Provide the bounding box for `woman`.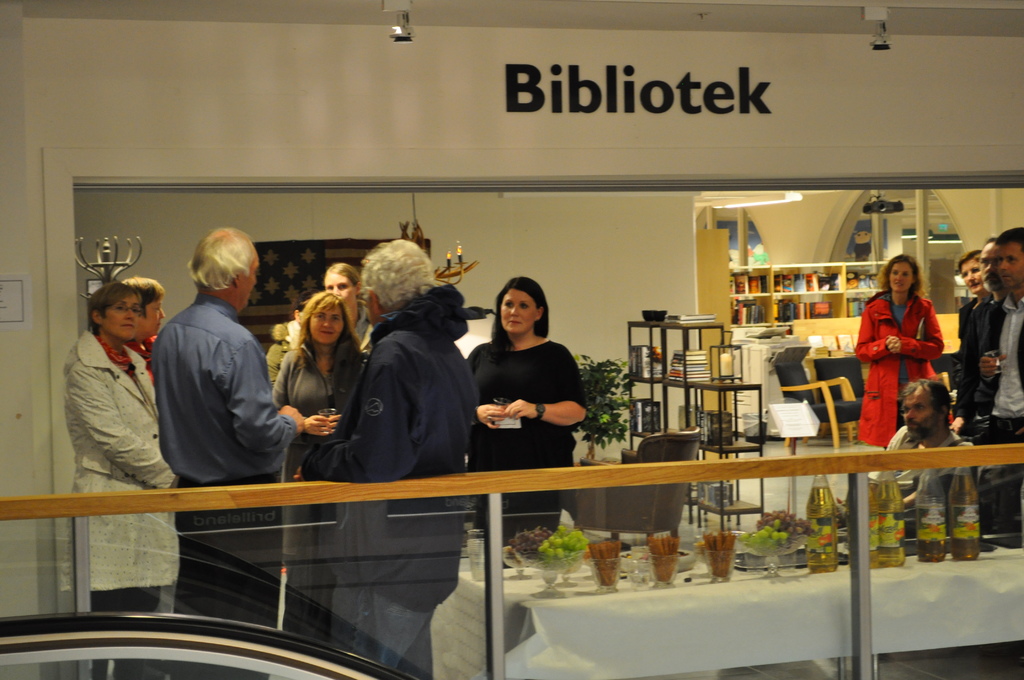
(x1=118, y1=278, x2=168, y2=385).
